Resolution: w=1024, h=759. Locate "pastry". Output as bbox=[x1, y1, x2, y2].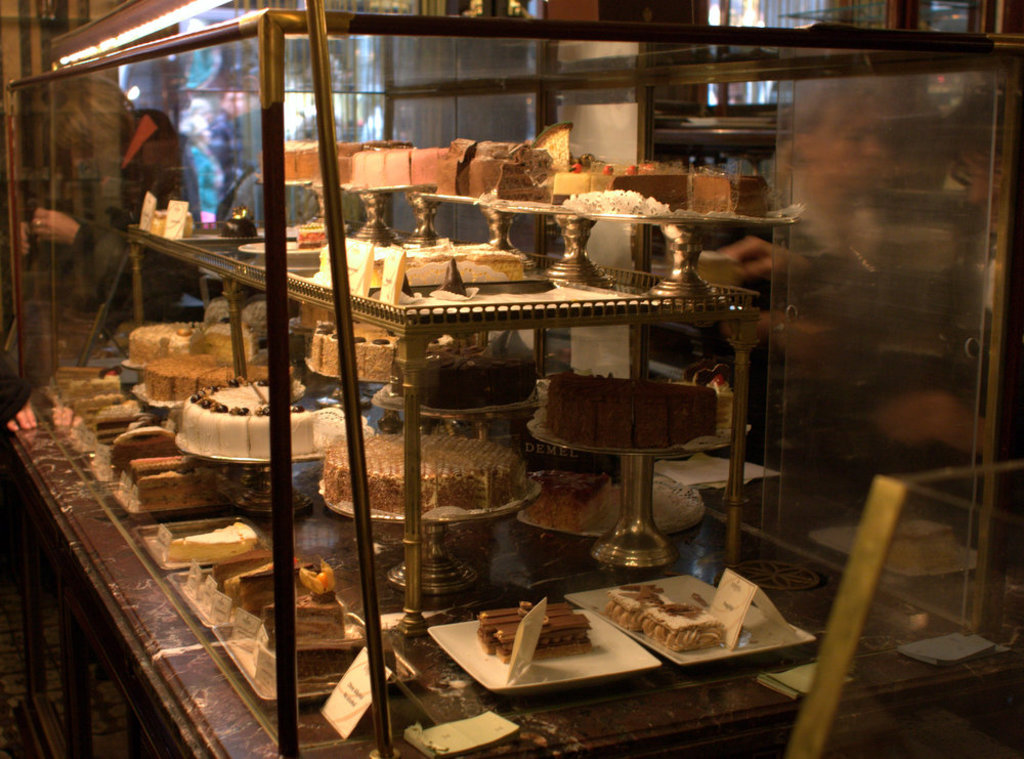
bbox=[153, 211, 195, 241].
